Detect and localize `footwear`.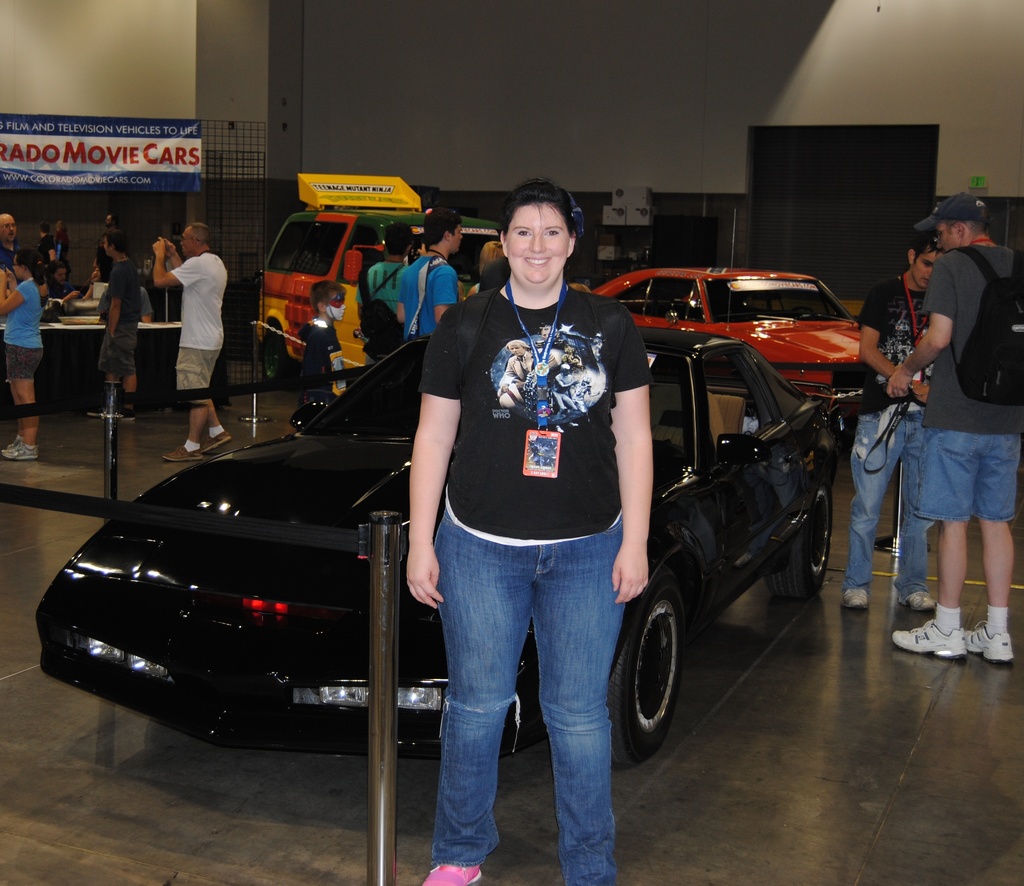
Localized at bbox(88, 404, 104, 416).
